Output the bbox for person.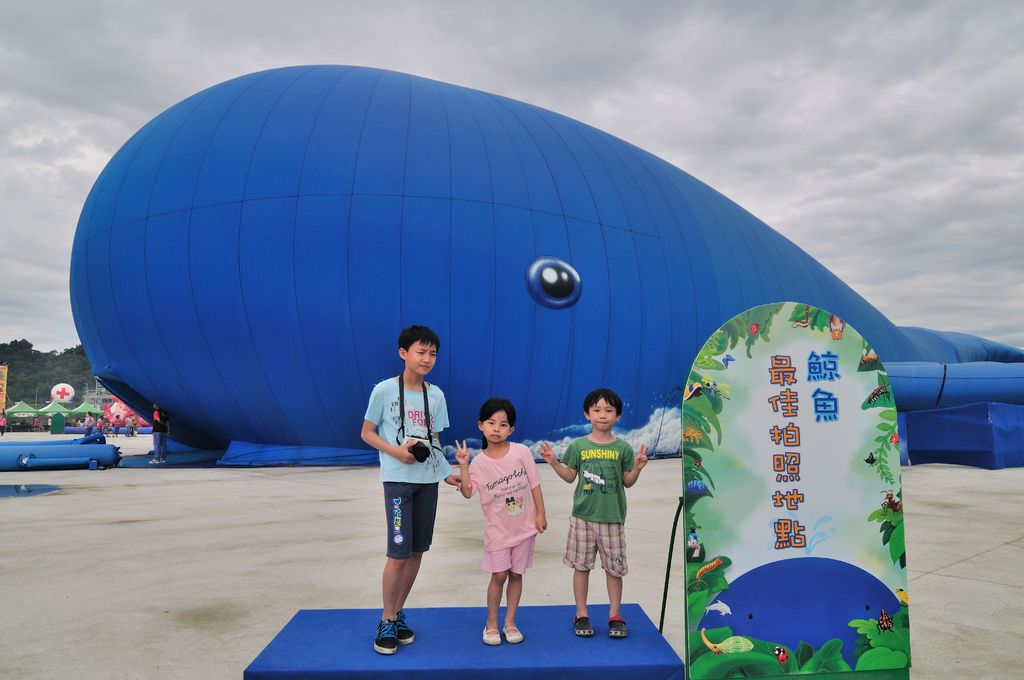
BBox(44, 413, 56, 430).
